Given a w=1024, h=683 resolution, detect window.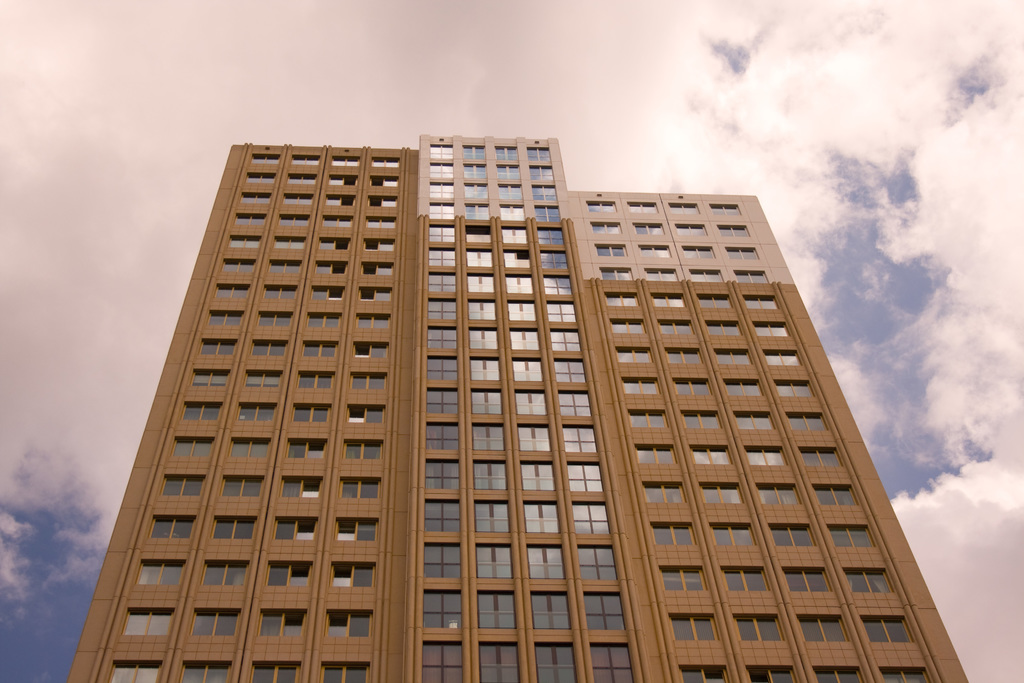
x1=260, y1=607, x2=304, y2=638.
